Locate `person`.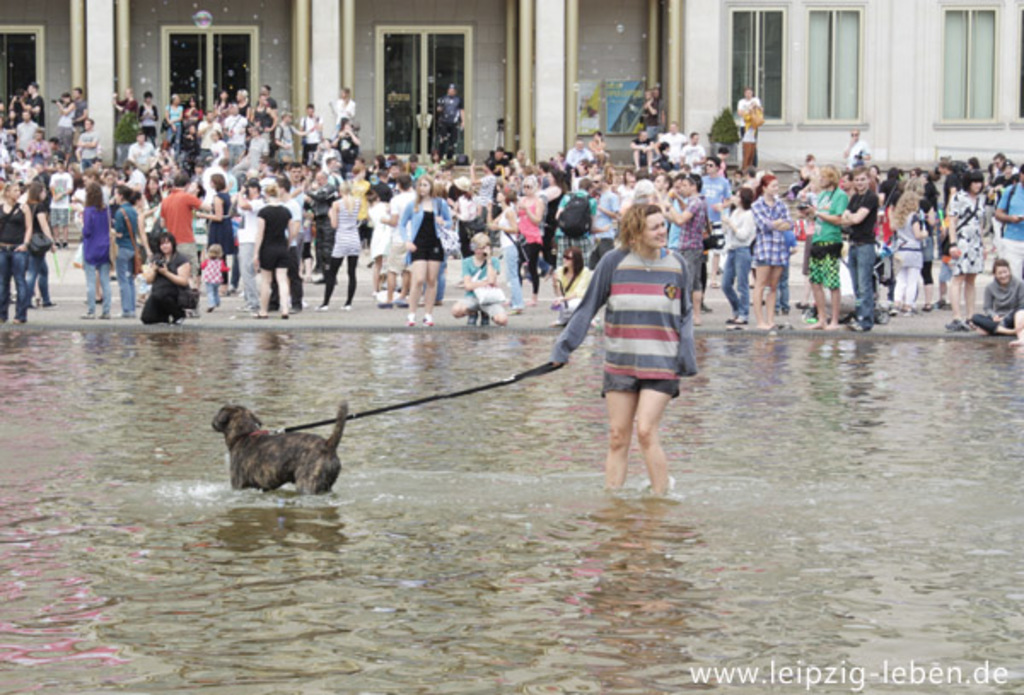
Bounding box: <region>101, 186, 143, 316</region>.
